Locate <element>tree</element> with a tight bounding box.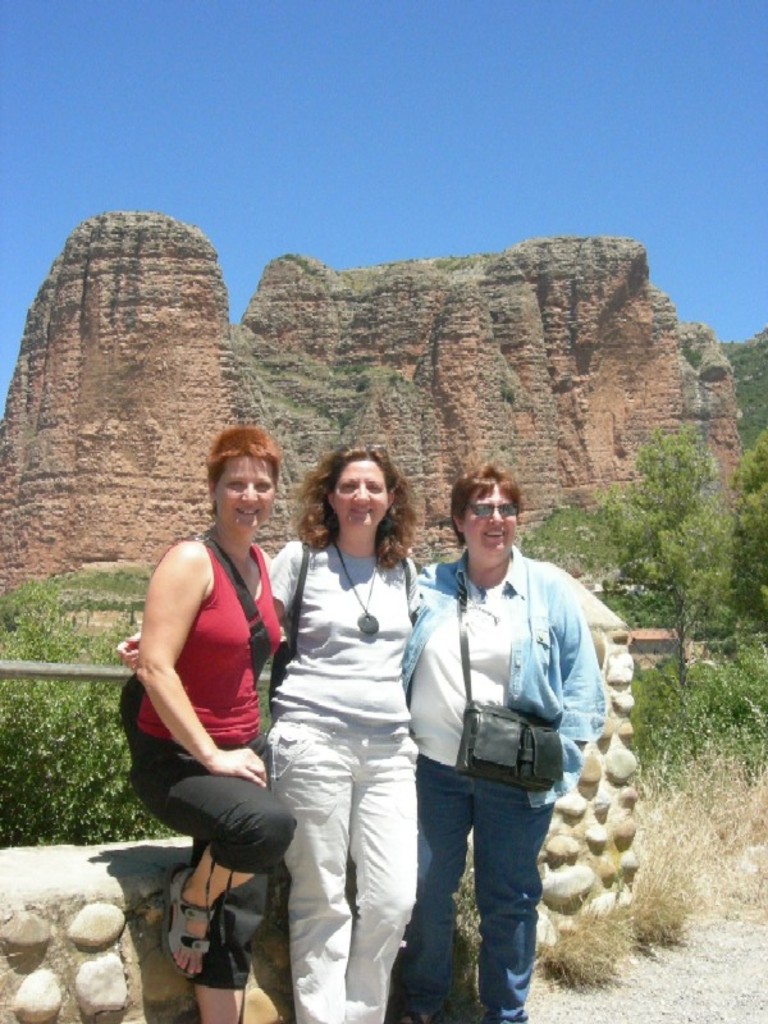
Rect(611, 393, 745, 650).
